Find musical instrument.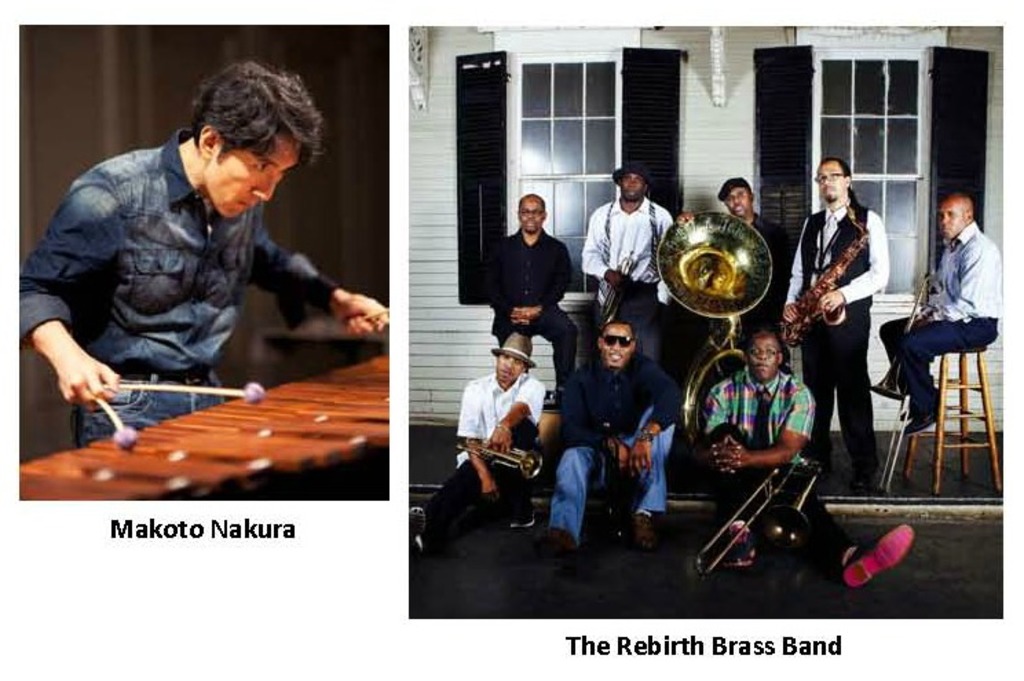
region(445, 440, 540, 483).
